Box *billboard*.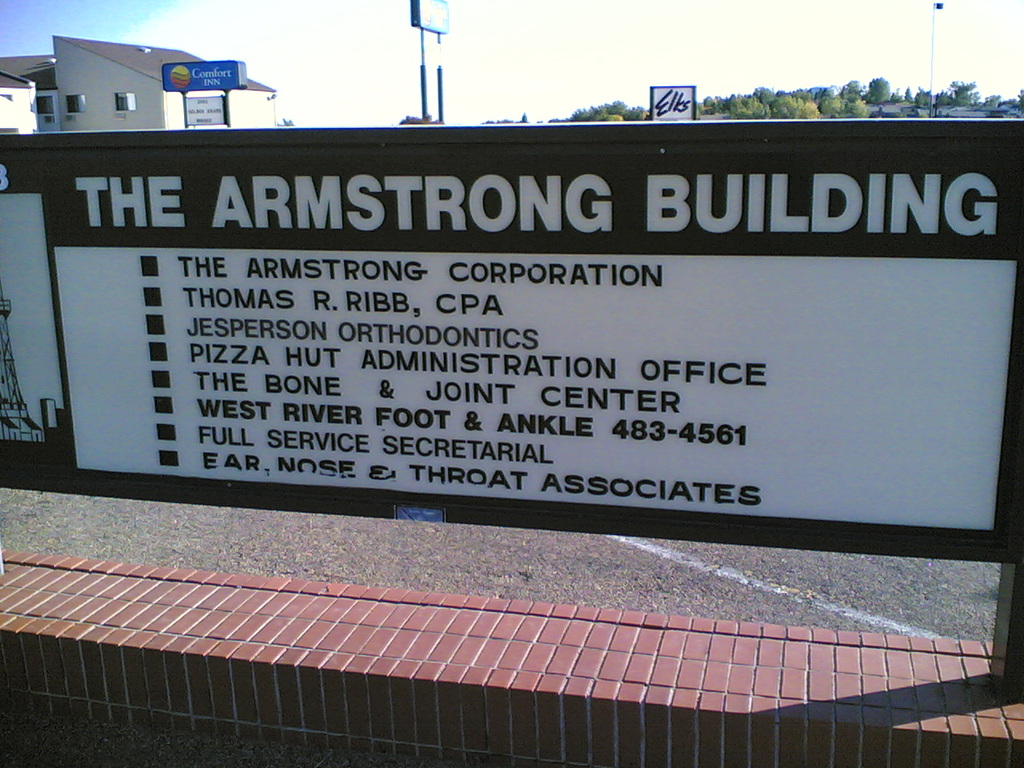
(left=165, top=62, right=245, bottom=92).
